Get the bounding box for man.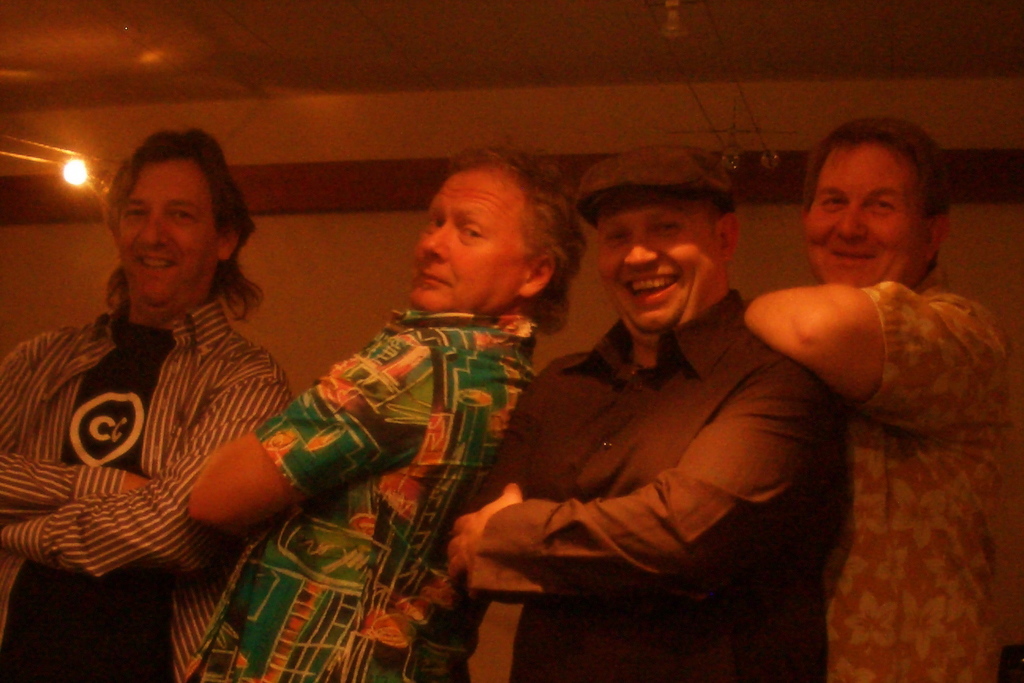
box=[167, 152, 601, 682].
